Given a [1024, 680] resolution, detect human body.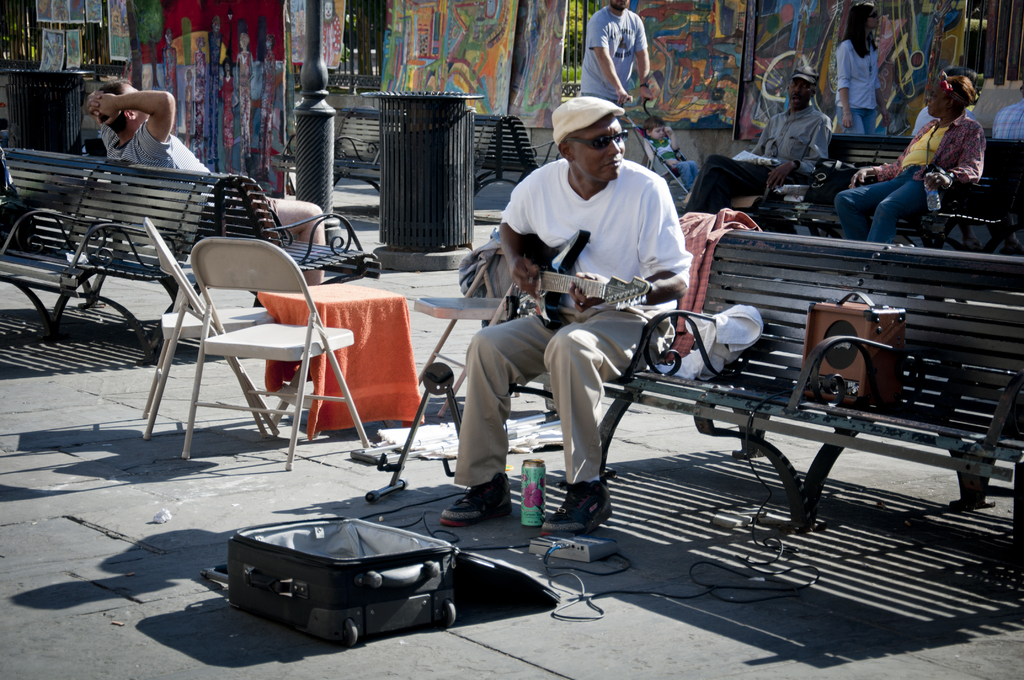
<bbox>84, 72, 332, 293</bbox>.
